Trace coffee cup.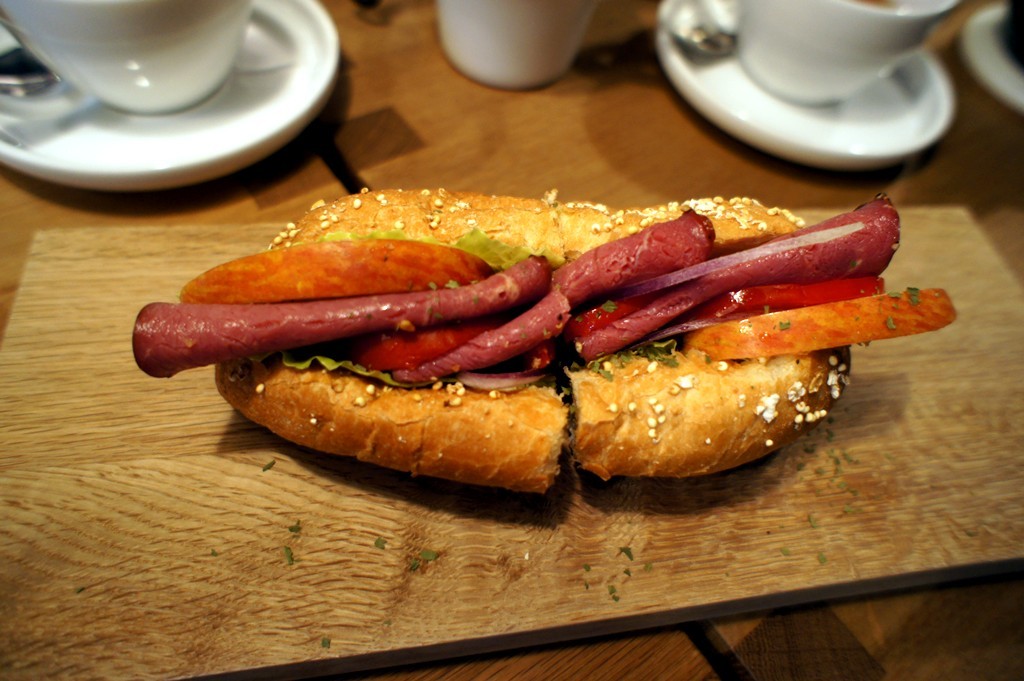
Traced to (734,0,966,106).
